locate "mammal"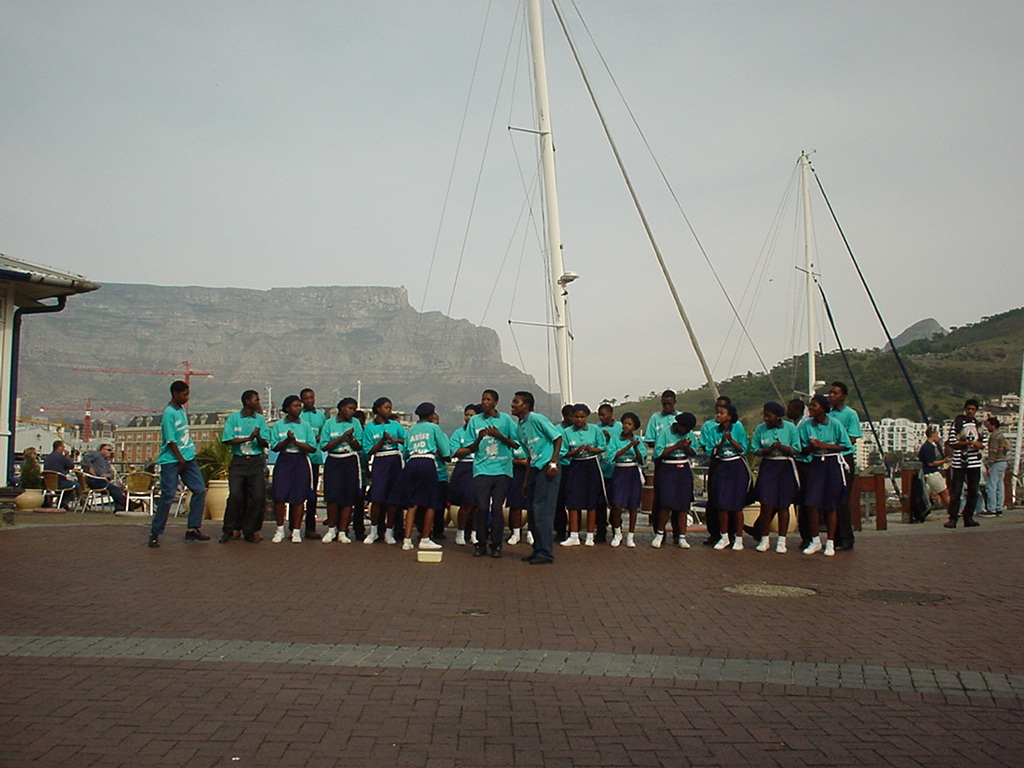
<region>42, 439, 73, 510</region>
